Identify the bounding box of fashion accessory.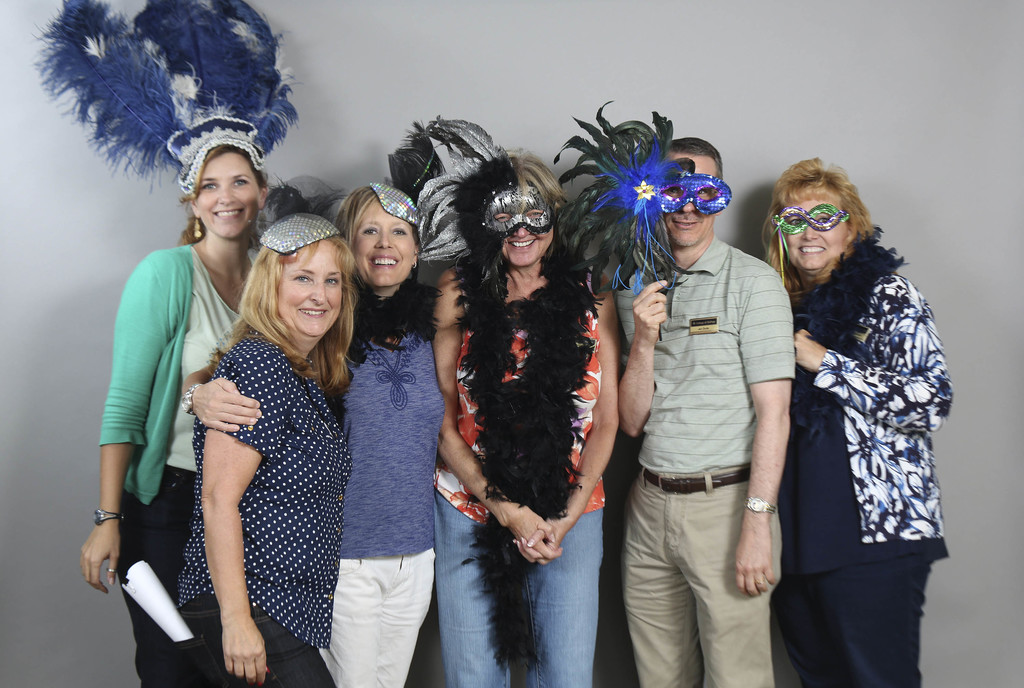
left=371, top=182, right=427, bottom=223.
